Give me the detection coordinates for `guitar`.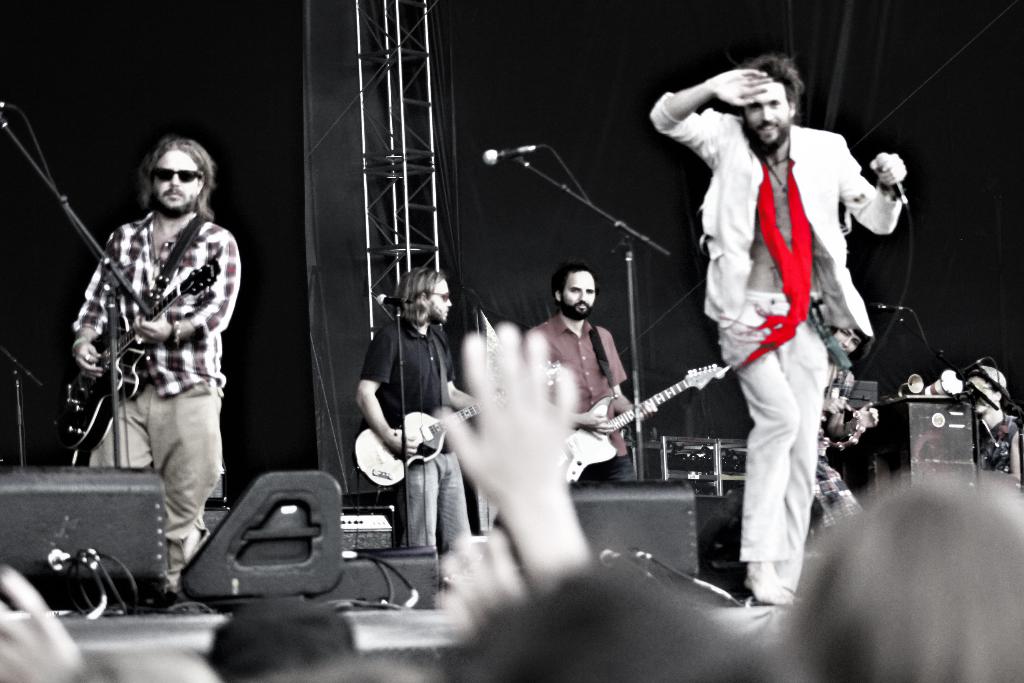
(left=566, top=357, right=725, bottom=484).
